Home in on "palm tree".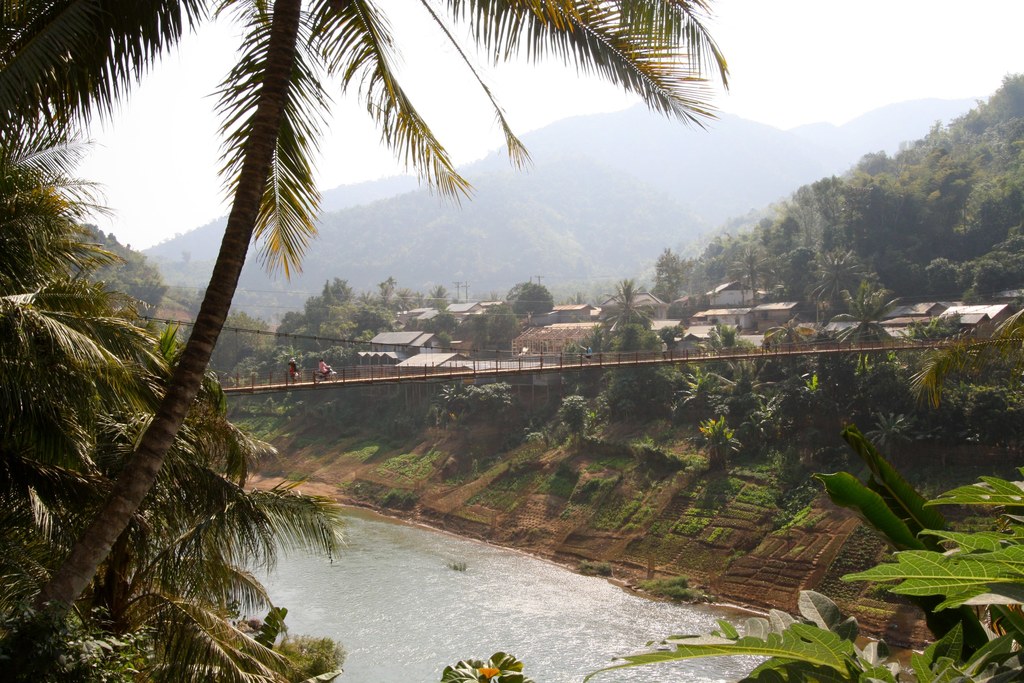
Homed in at [72, 0, 627, 630].
